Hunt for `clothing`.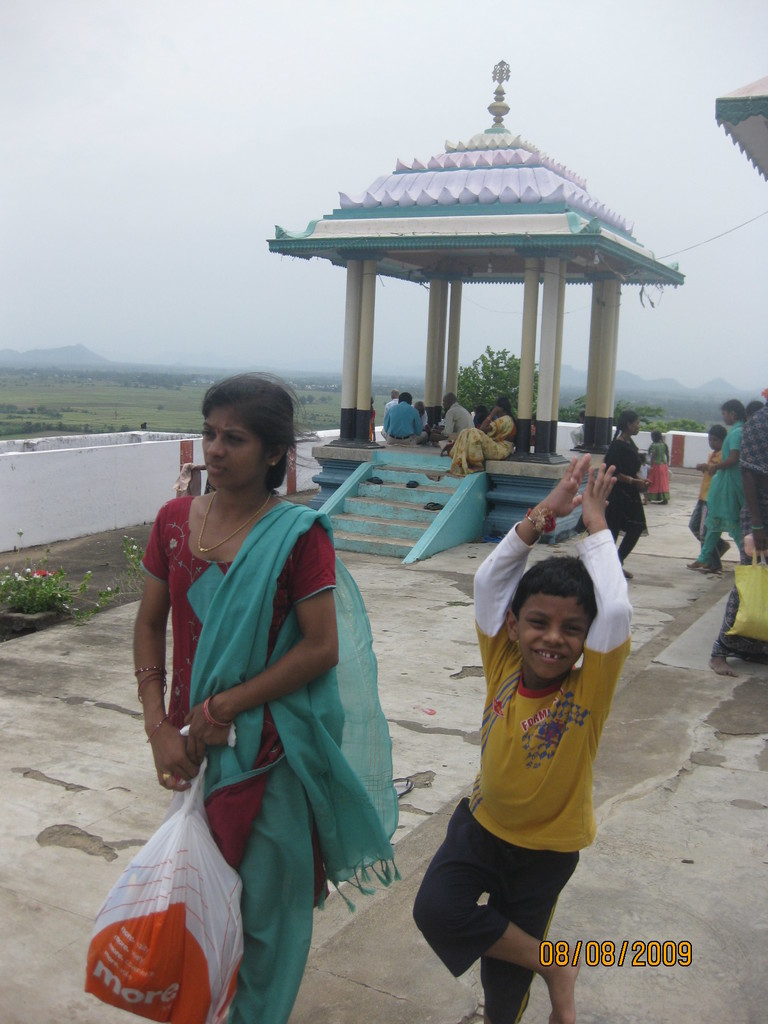
Hunted down at left=419, top=405, right=436, bottom=431.
